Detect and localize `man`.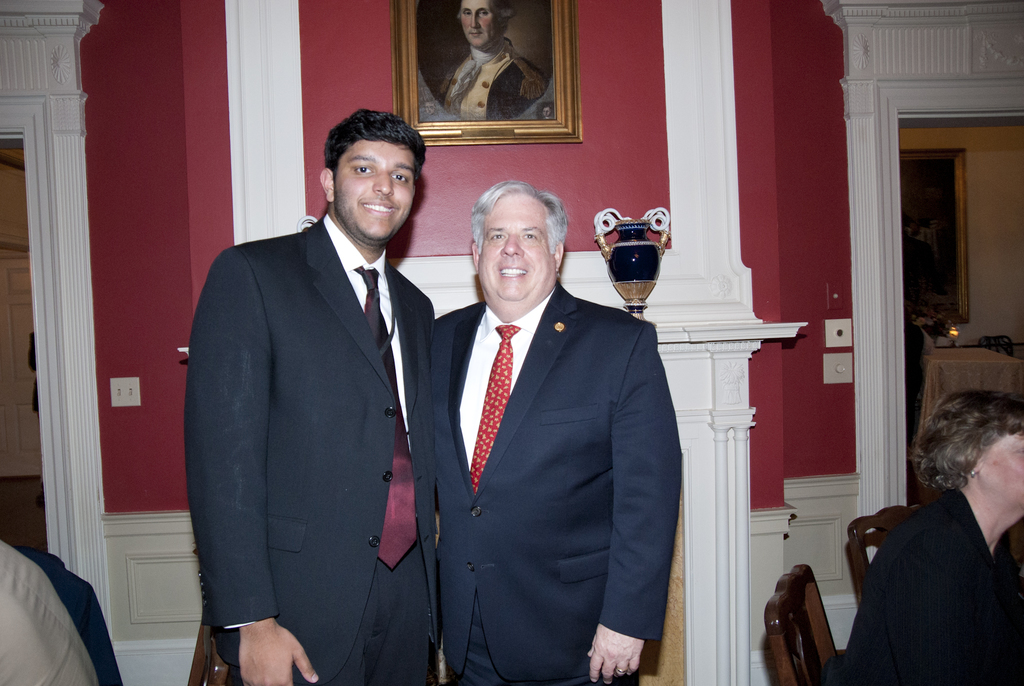
Localized at (left=435, top=177, right=669, bottom=685).
